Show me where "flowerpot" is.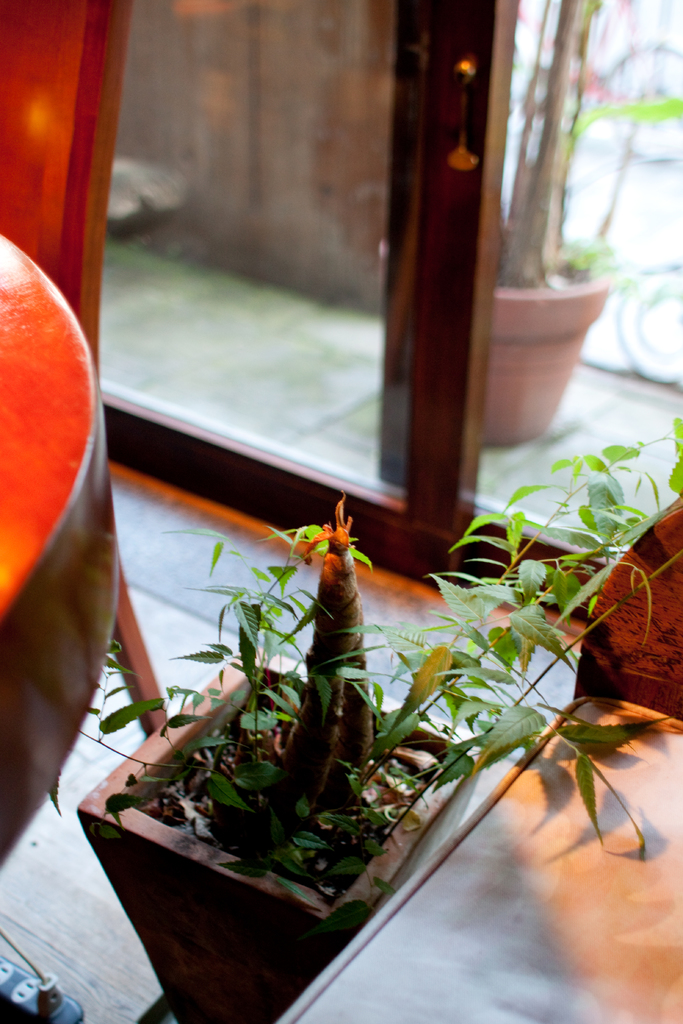
"flowerpot" is at {"left": 482, "top": 230, "right": 609, "bottom": 452}.
